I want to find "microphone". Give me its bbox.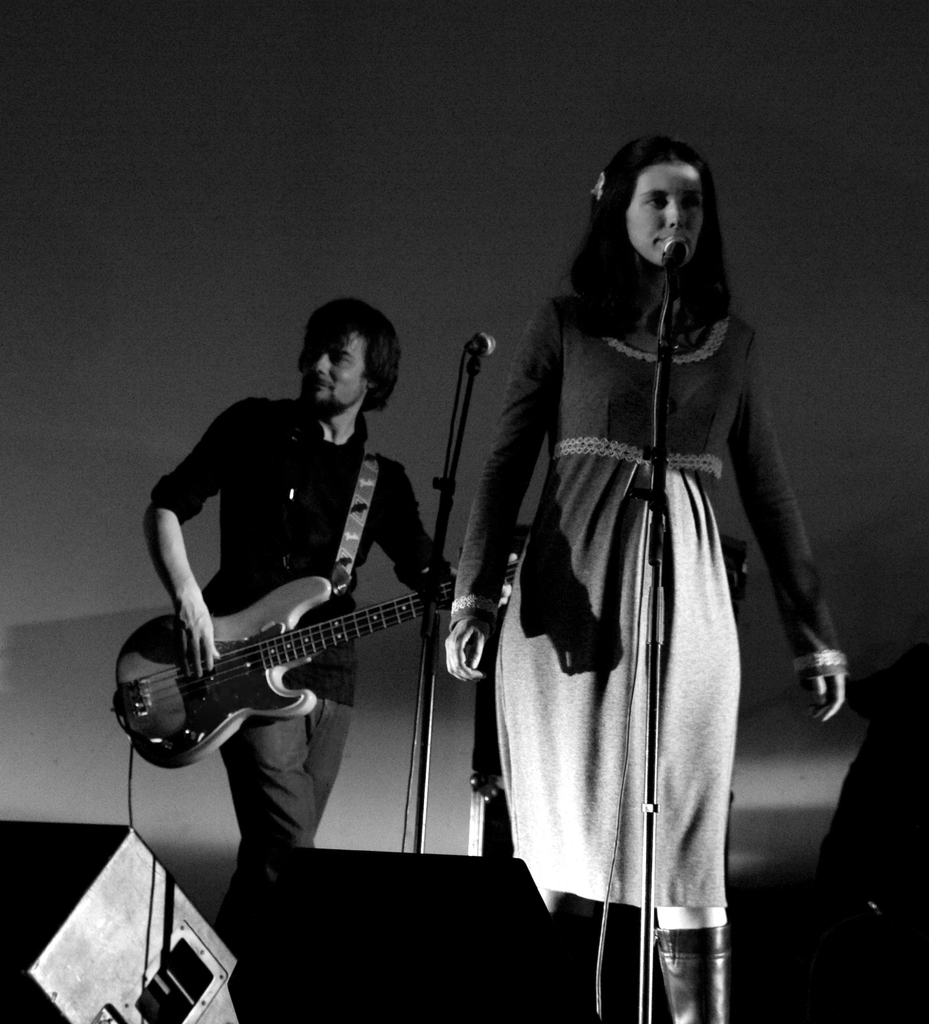
471 328 492 356.
